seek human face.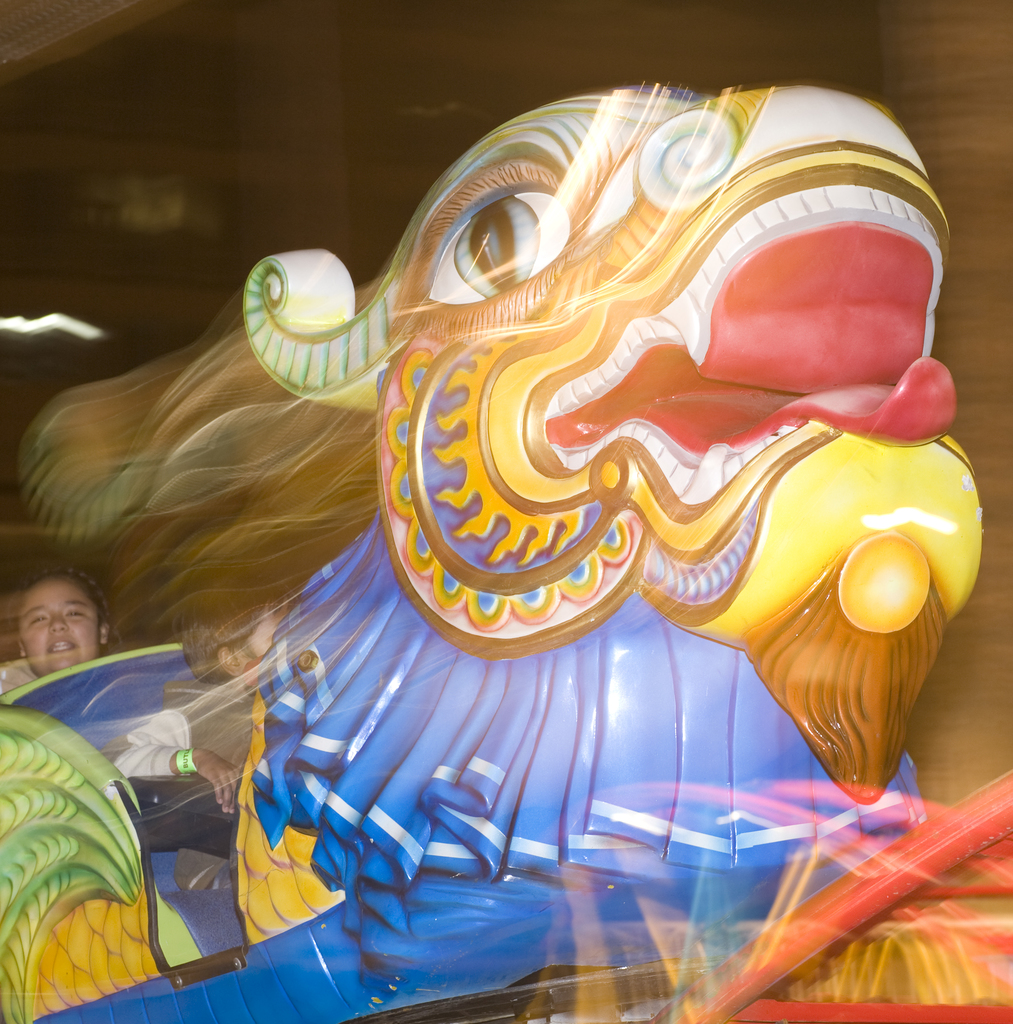
[22,579,102,676].
